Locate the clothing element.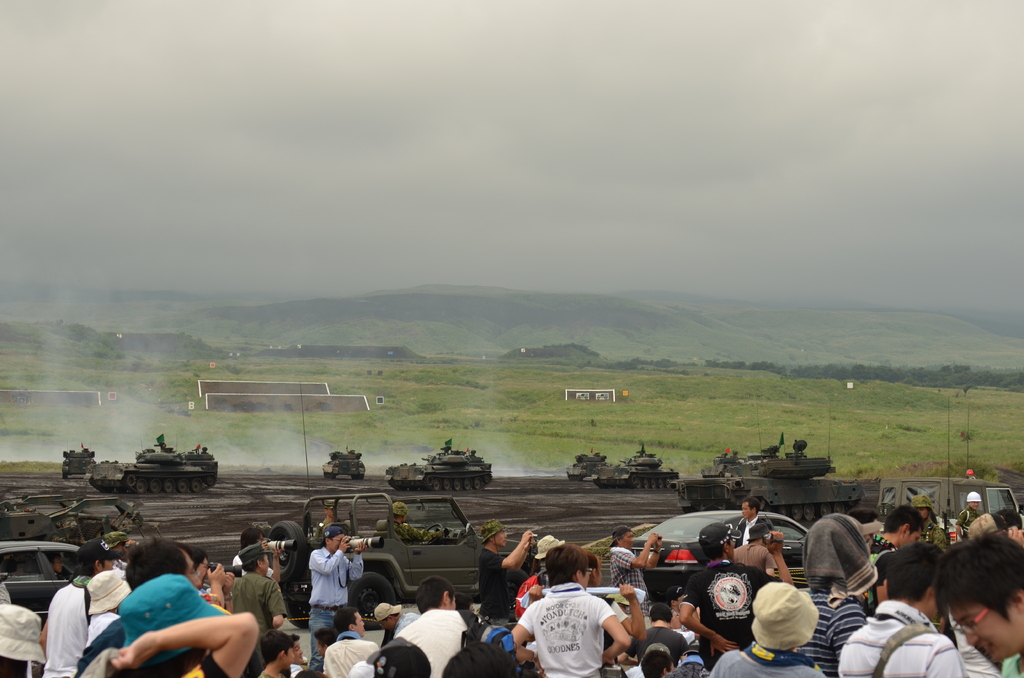
Element bbox: {"x1": 611, "y1": 547, "x2": 648, "y2": 614}.
